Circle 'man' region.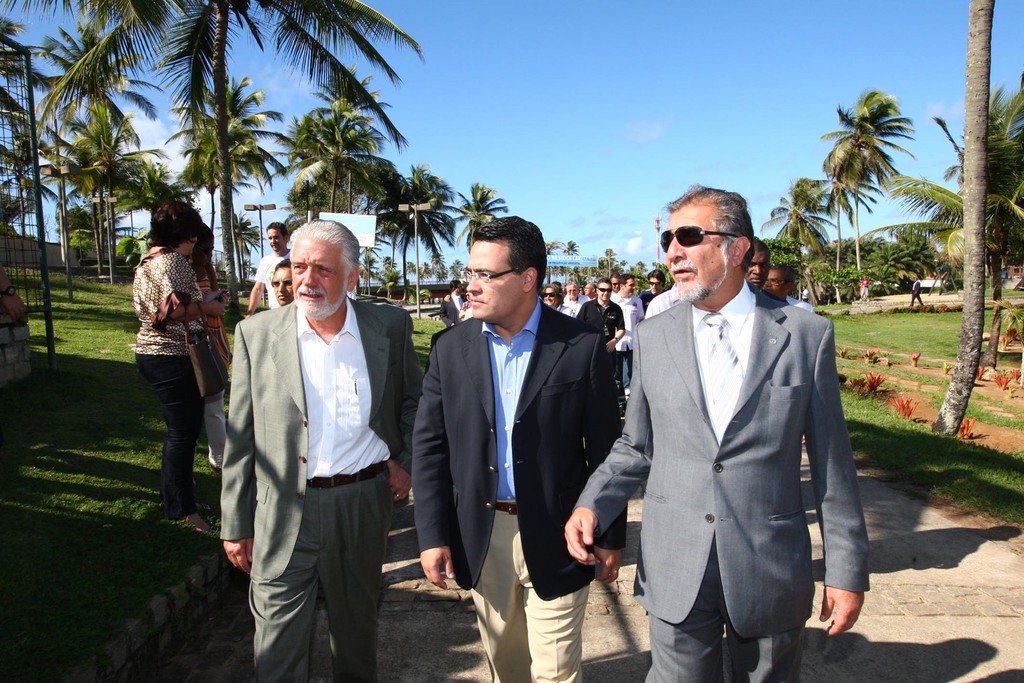
Region: l=244, t=218, r=289, b=315.
